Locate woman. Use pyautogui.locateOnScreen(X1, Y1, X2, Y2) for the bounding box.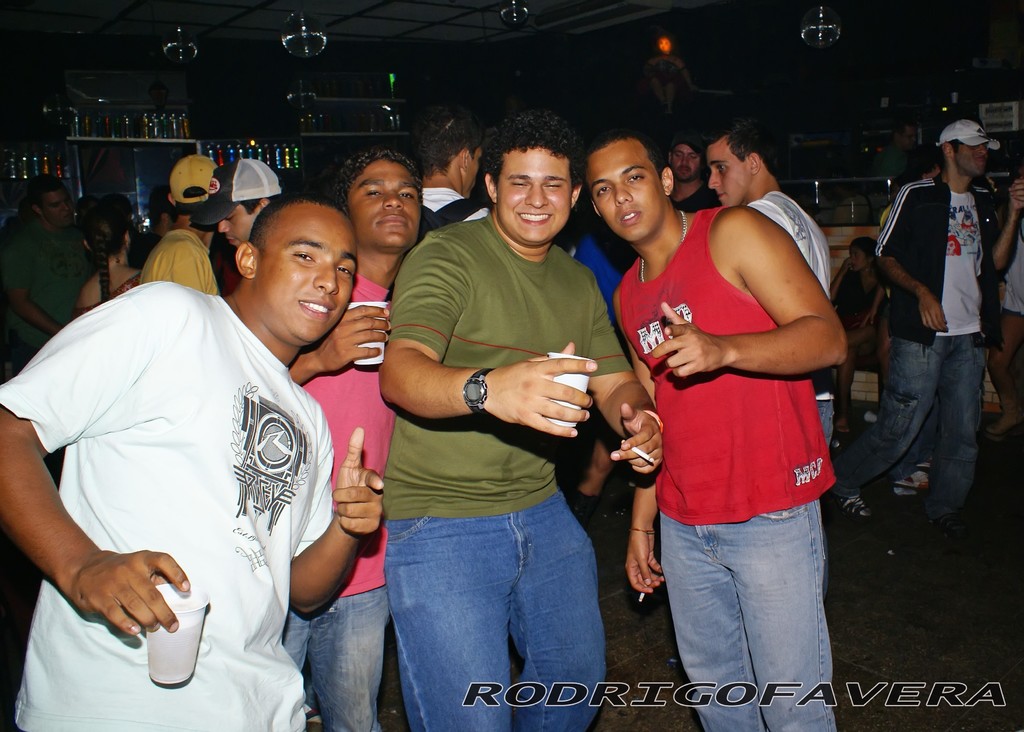
pyautogui.locateOnScreen(67, 212, 140, 314).
